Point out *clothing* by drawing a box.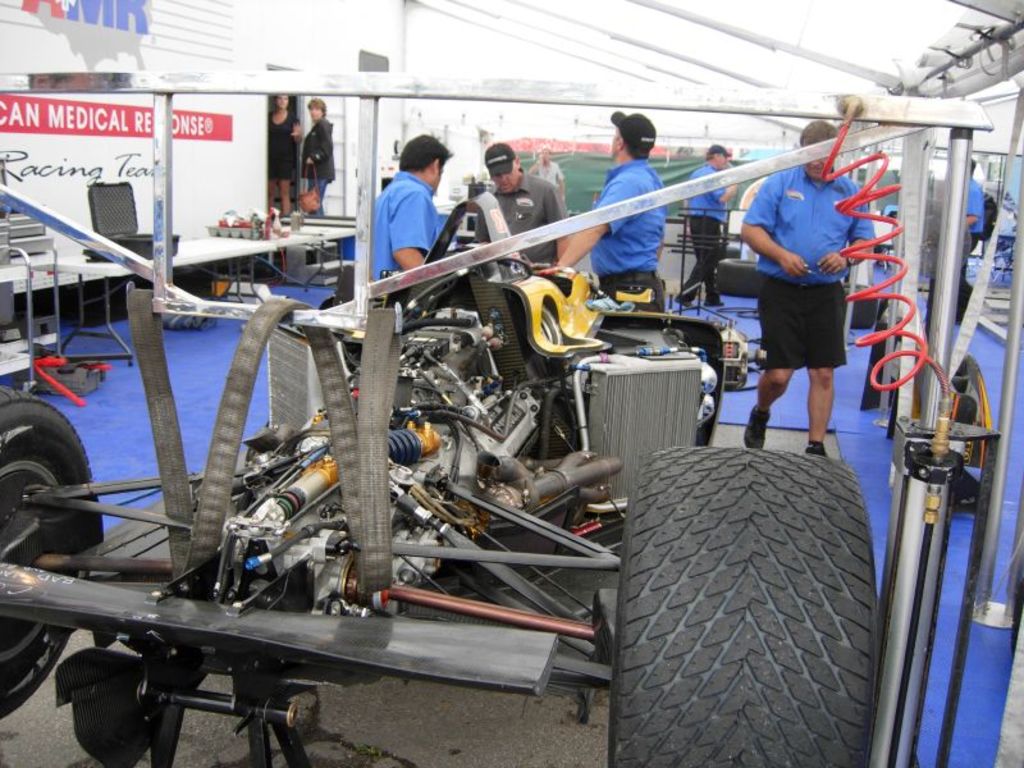
bbox=(685, 152, 736, 302).
